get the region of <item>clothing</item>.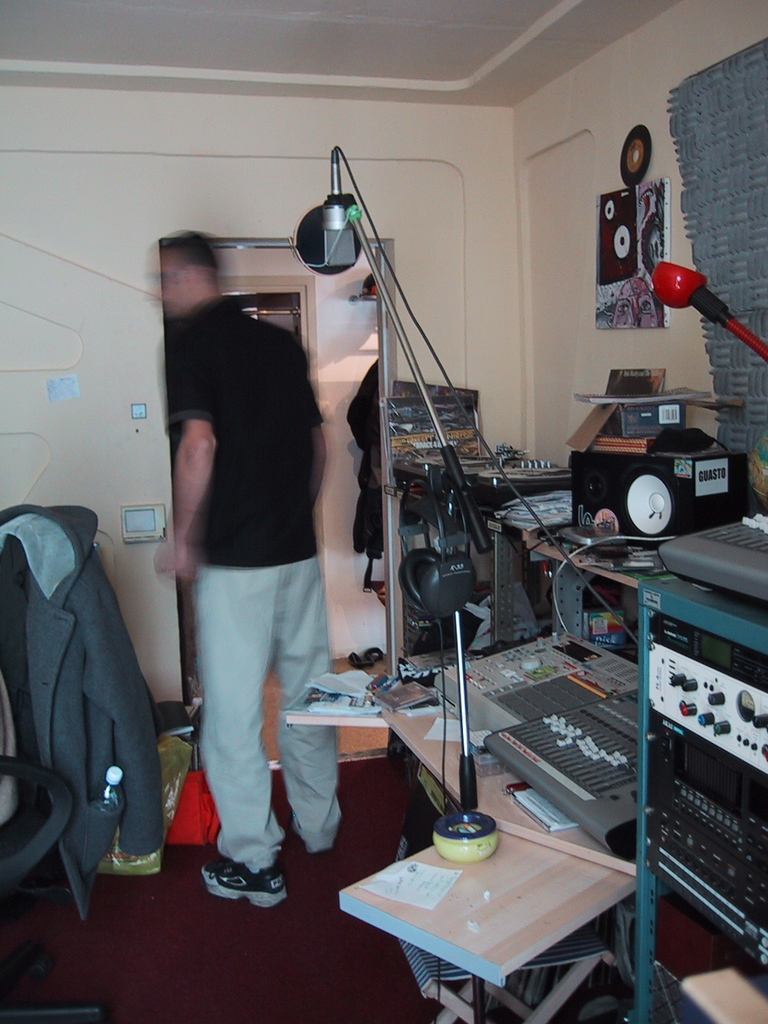
(0,493,188,884).
